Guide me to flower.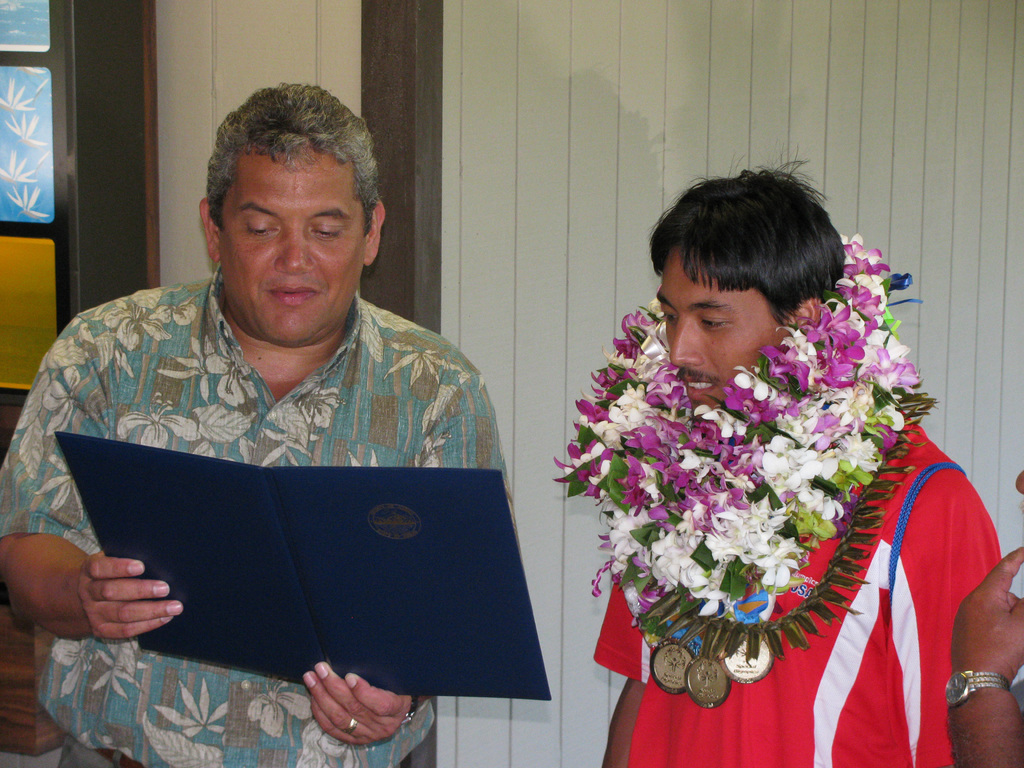
Guidance: bbox(691, 407, 721, 451).
